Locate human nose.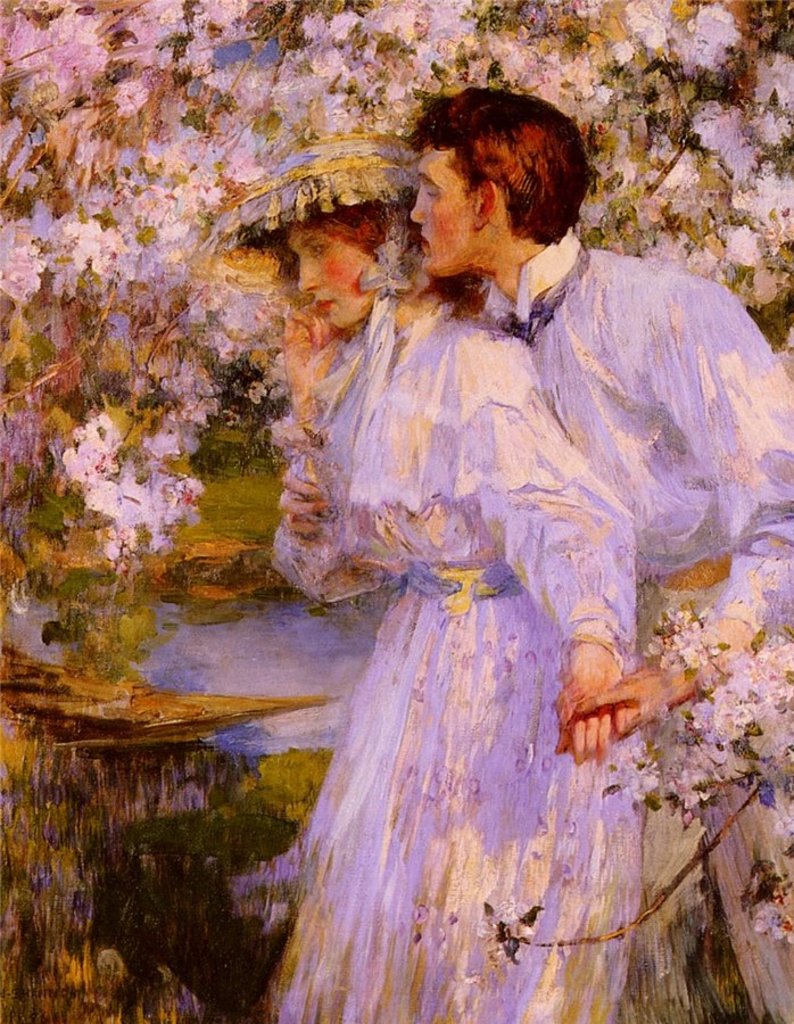
Bounding box: box=[300, 257, 321, 296].
